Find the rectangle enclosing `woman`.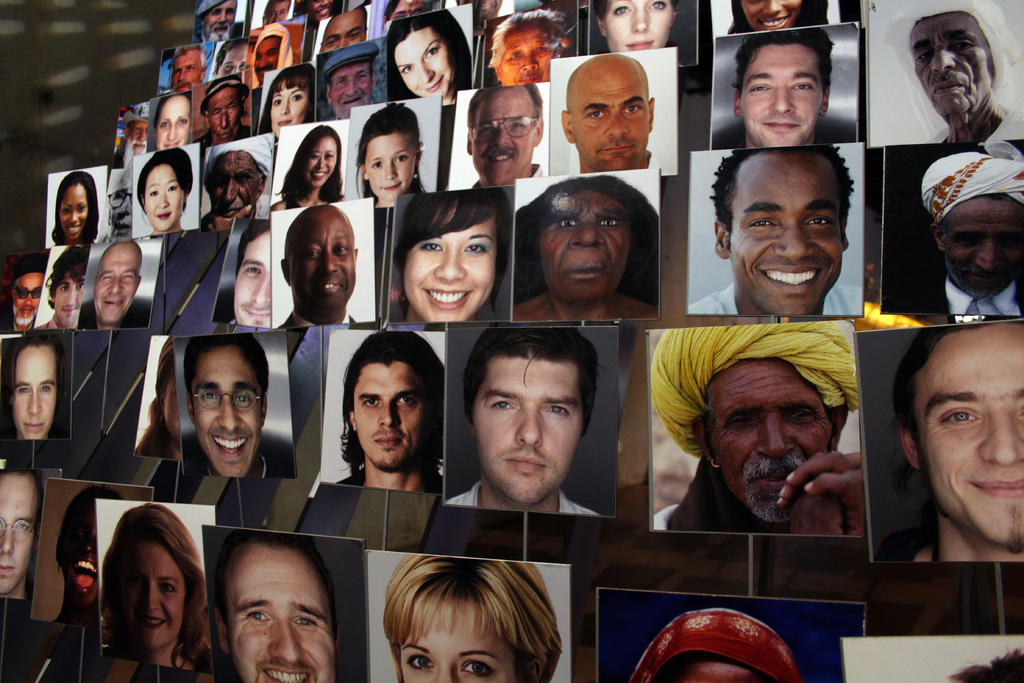
rect(150, 89, 193, 151).
